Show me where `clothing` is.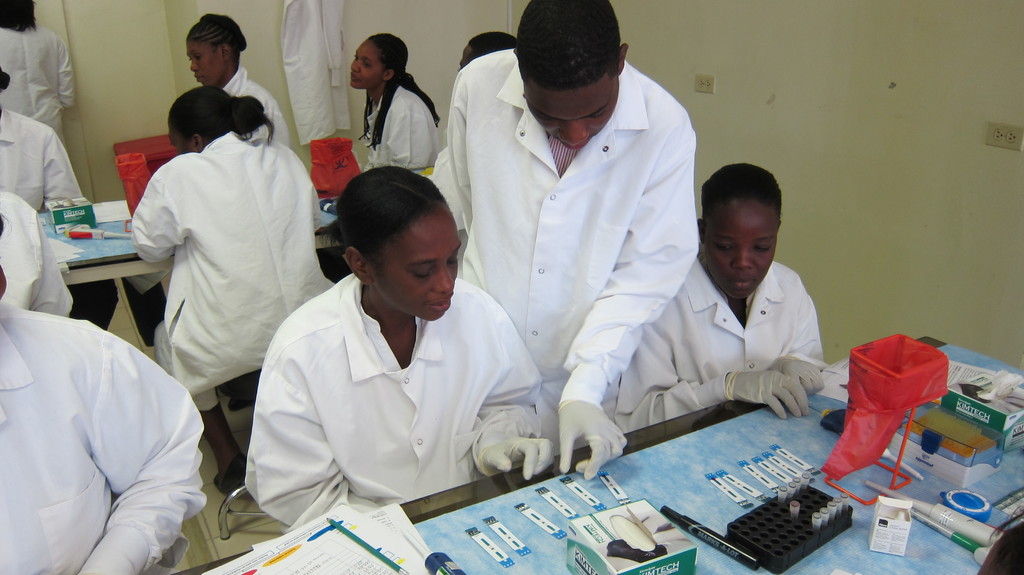
`clothing` is at BBox(435, 53, 708, 444).
